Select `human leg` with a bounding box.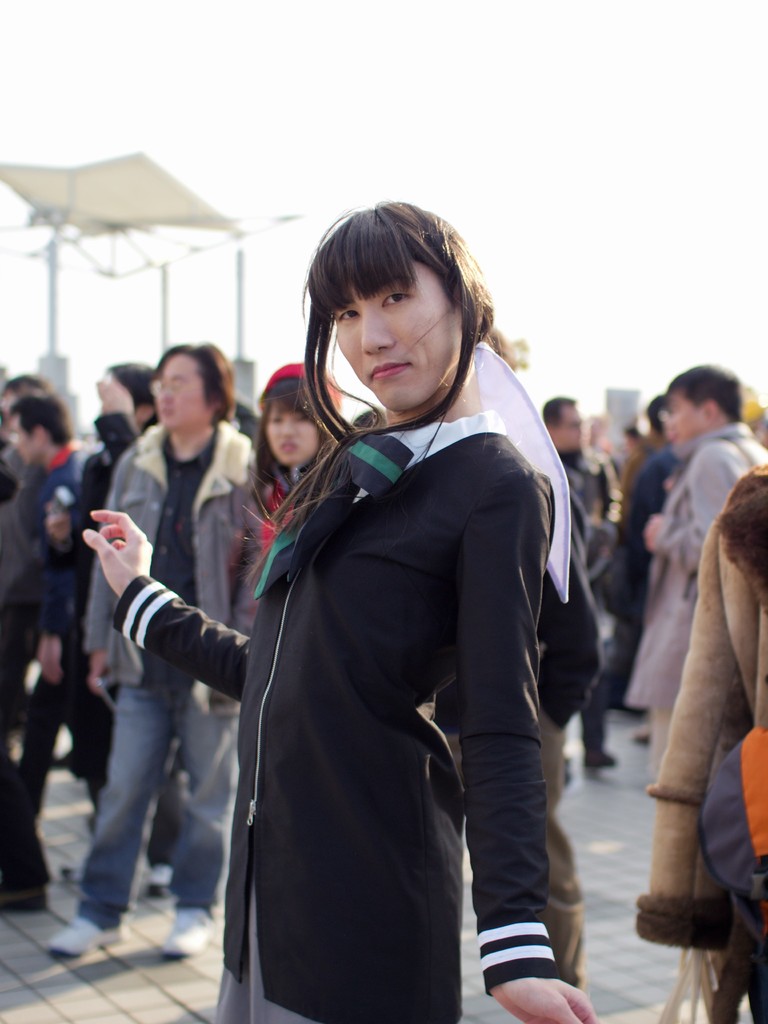
67 660 180 962.
